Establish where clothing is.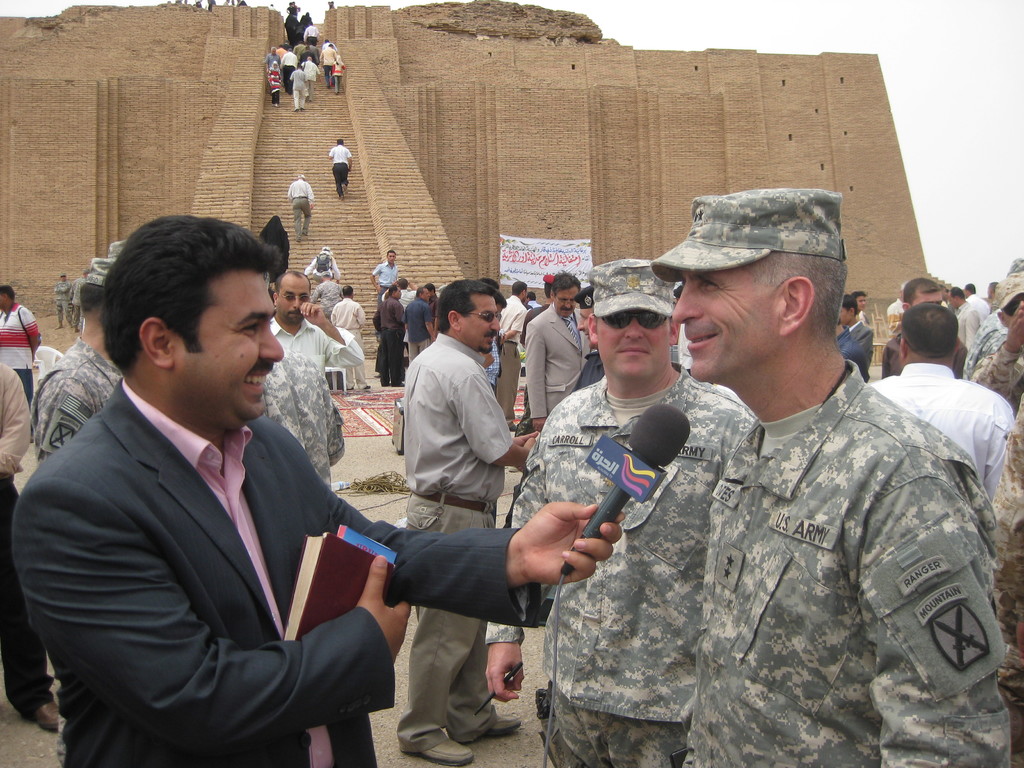
Established at 69,280,83,328.
